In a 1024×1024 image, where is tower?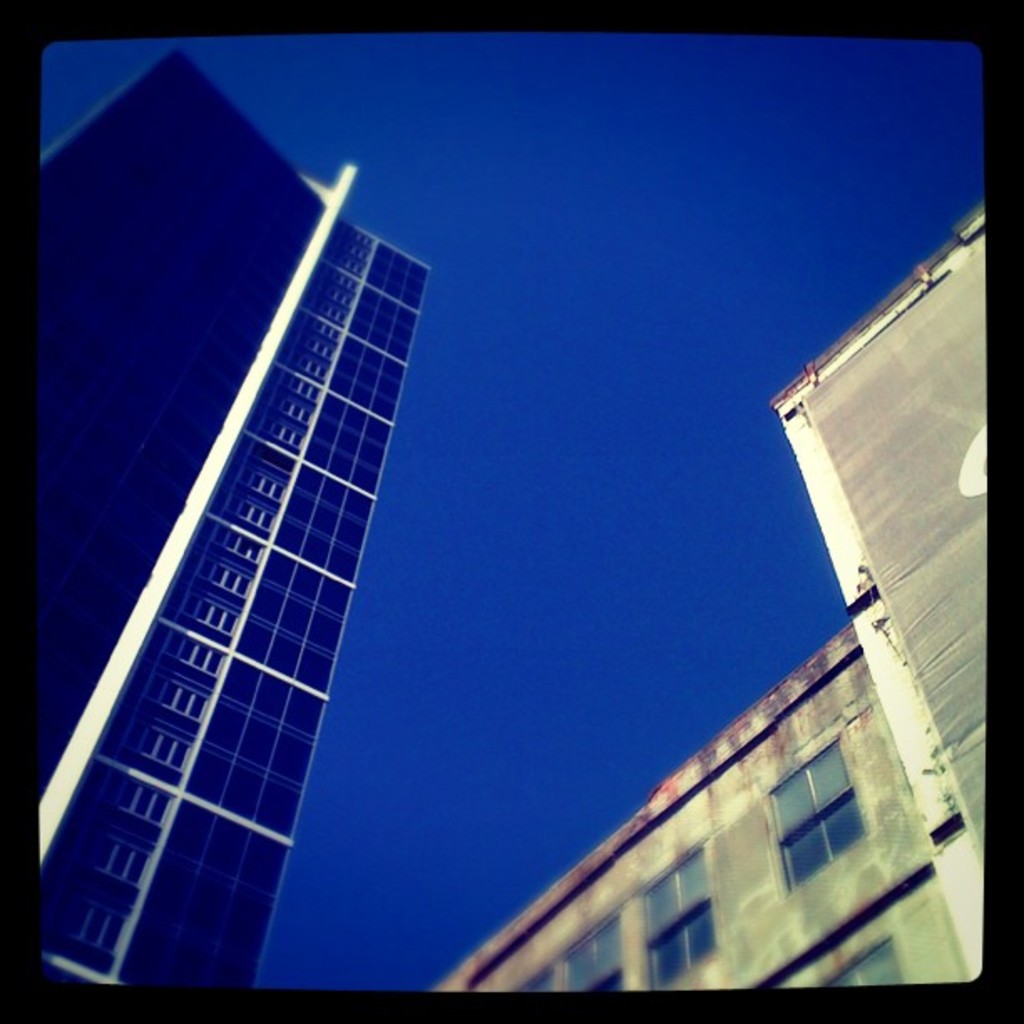
x1=40, y1=49, x2=432, y2=986.
